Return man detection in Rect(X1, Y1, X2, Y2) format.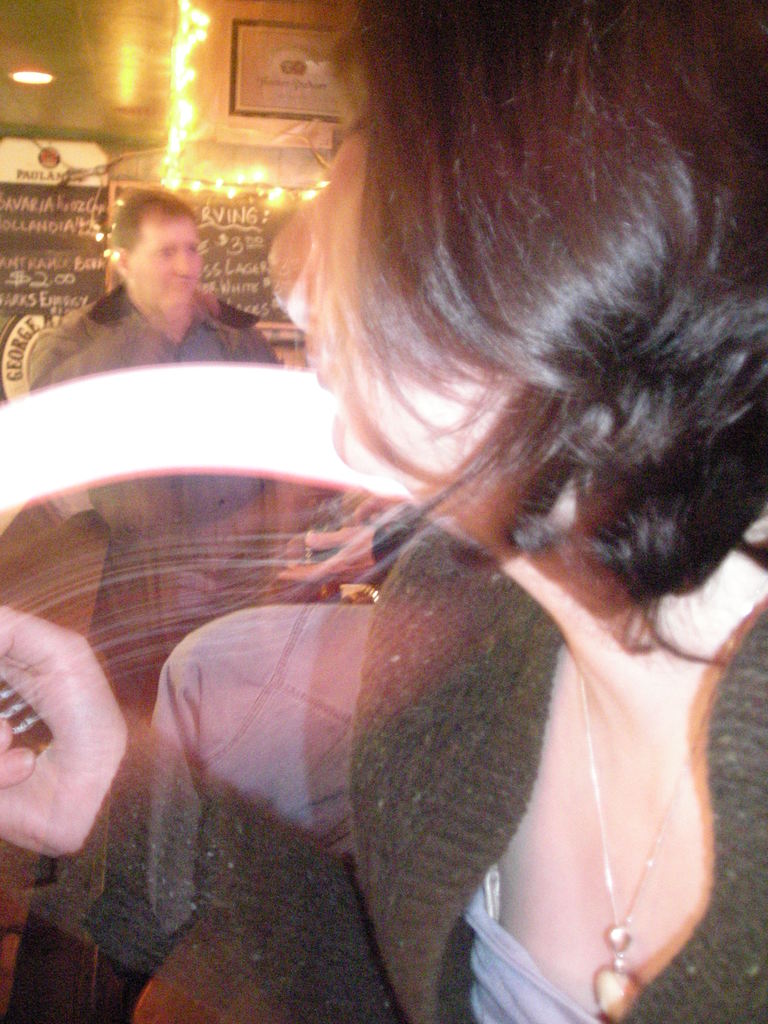
Rect(29, 193, 285, 541).
